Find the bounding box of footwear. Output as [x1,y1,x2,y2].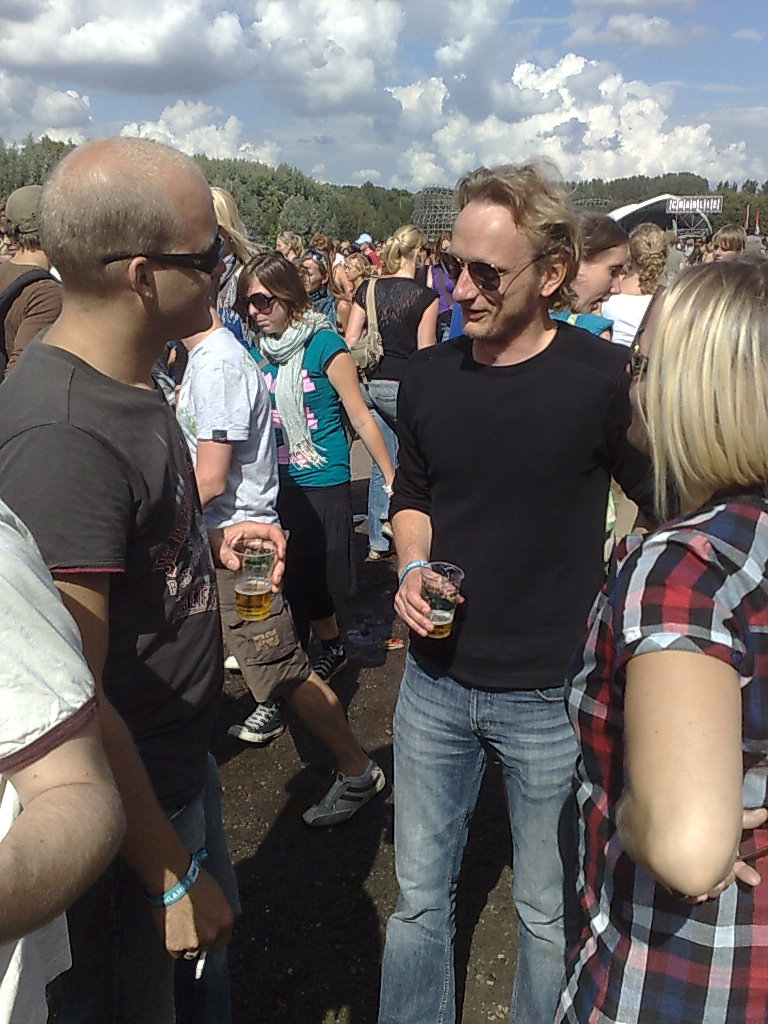
[377,512,402,540].
